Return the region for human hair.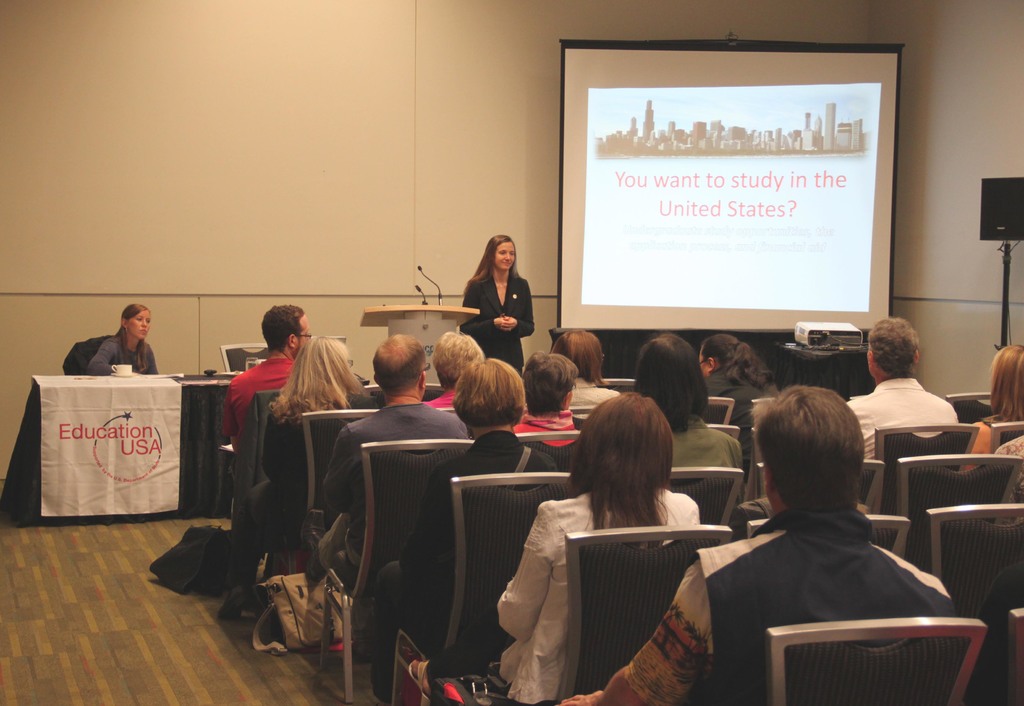
x1=268 y1=333 x2=366 y2=427.
